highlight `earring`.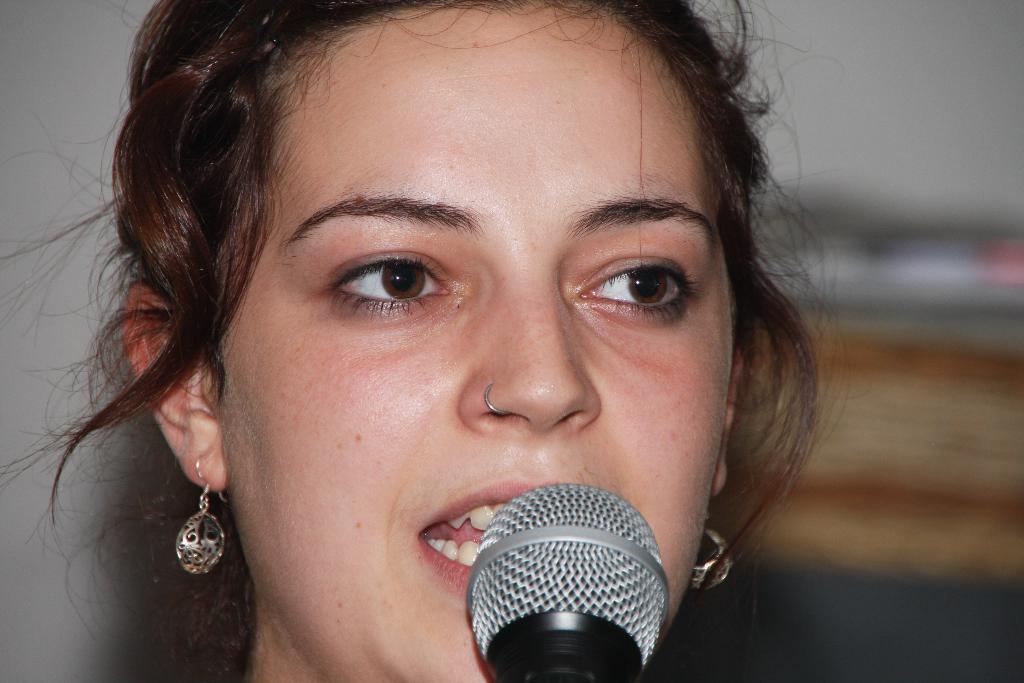
Highlighted region: 687:511:736:591.
